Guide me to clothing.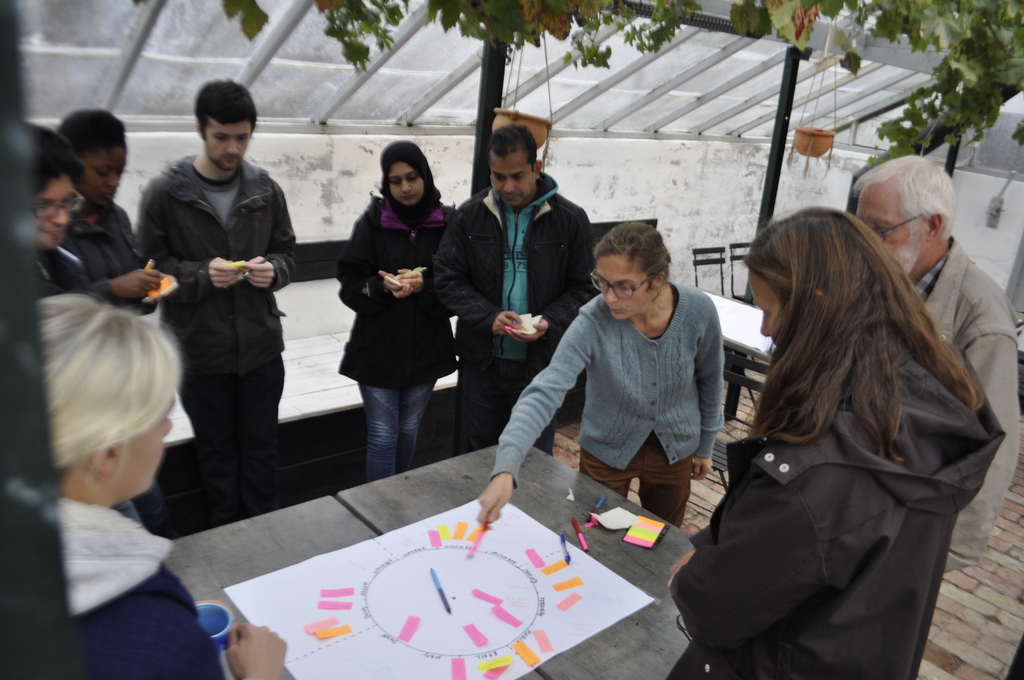
Guidance: {"left": 896, "top": 234, "right": 1023, "bottom": 572}.
